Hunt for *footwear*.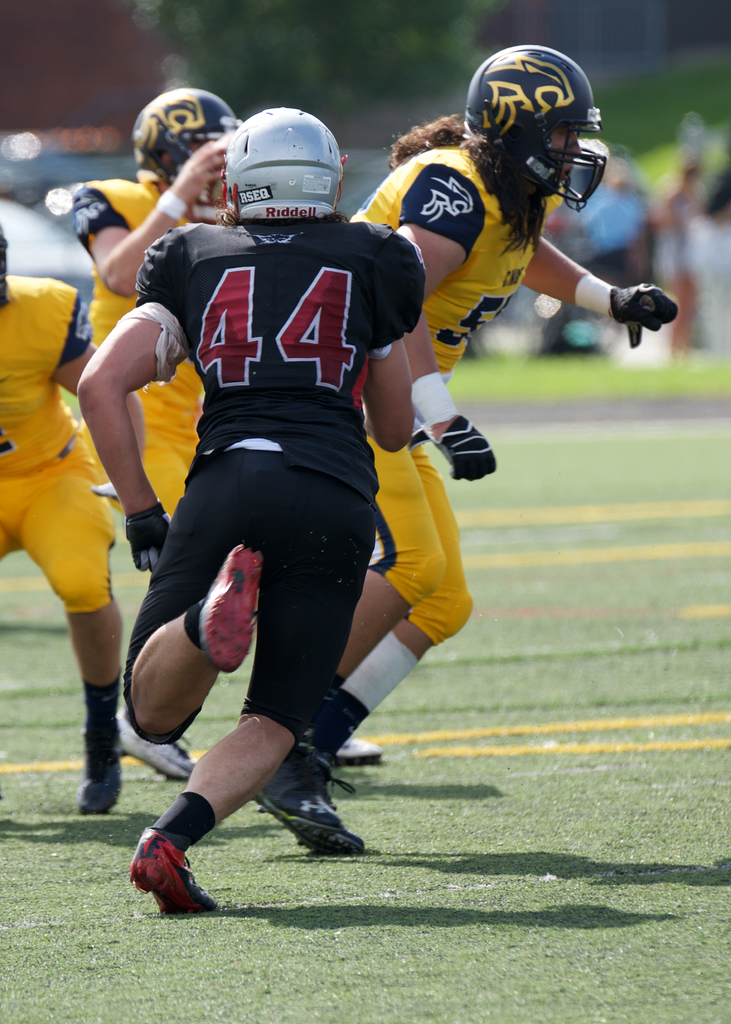
Hunted down at left=196, top=541, right=259, bottom=676.
